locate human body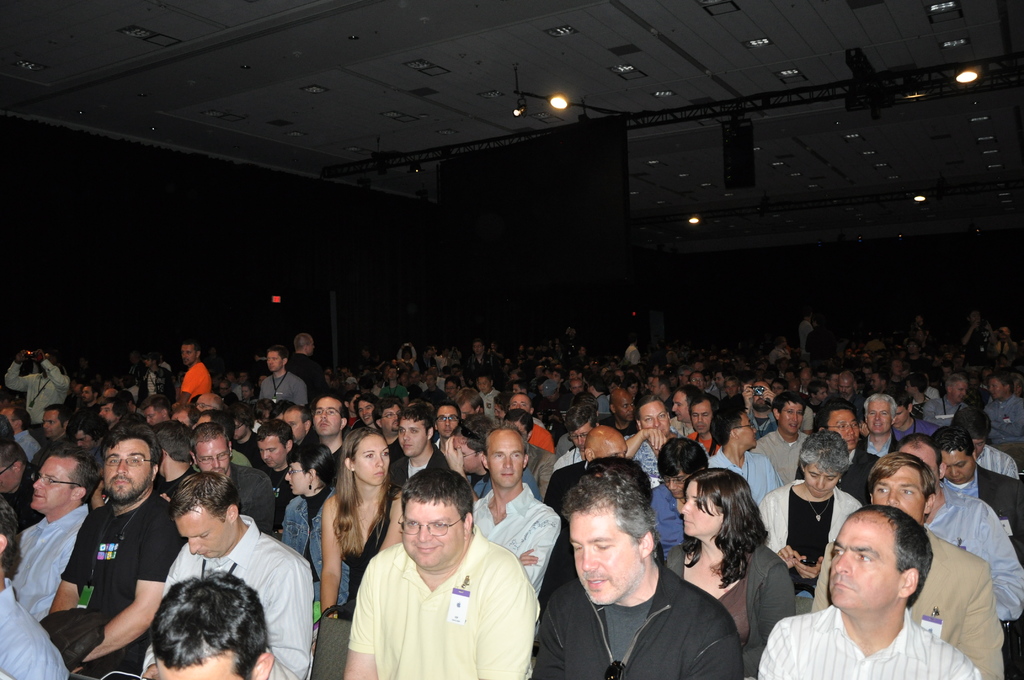
select_region(622, 372, 638, 392)
